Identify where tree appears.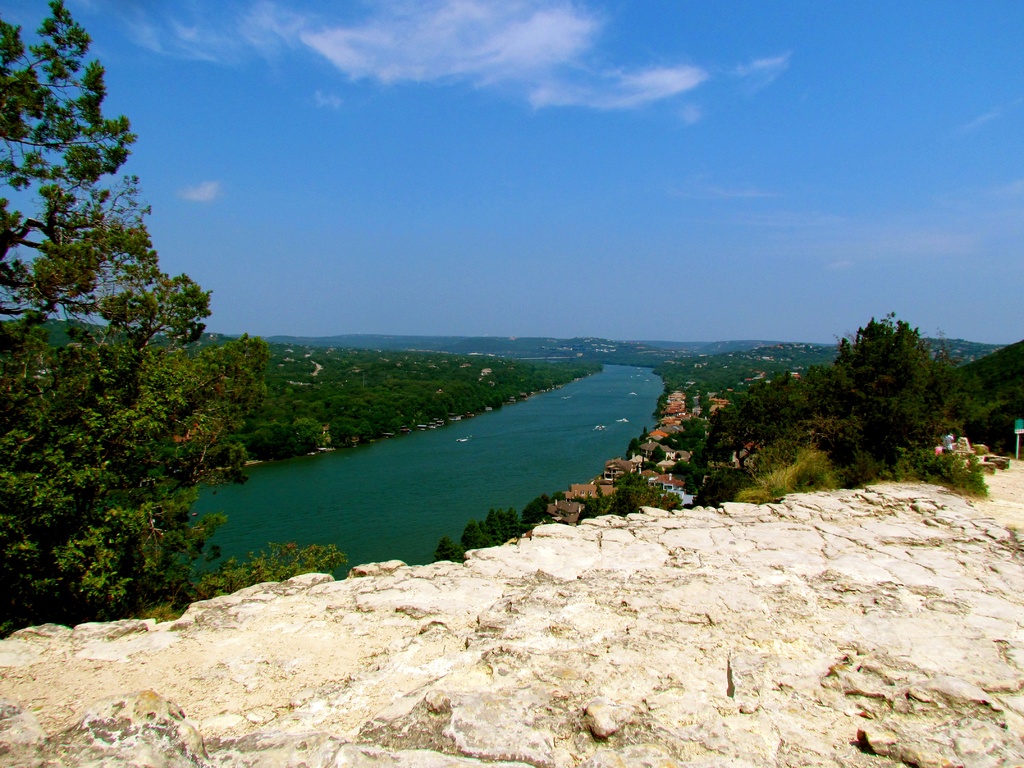
Appears at region(0, 0, 349, 638).
